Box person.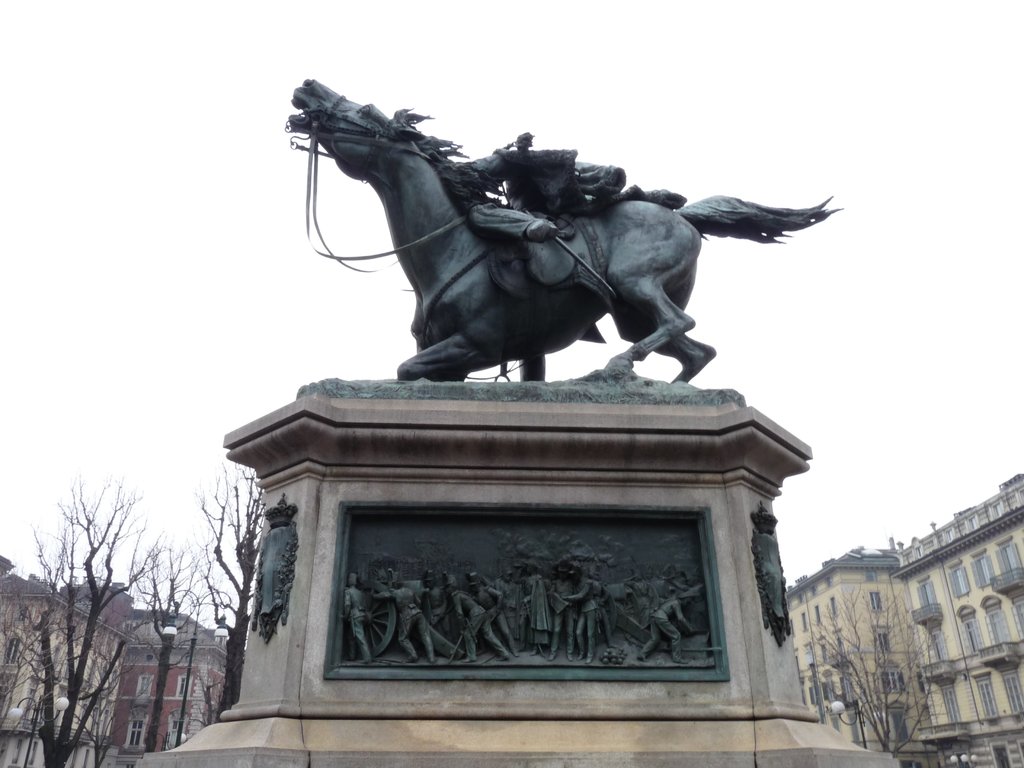
box(465, 127, 627, 257).
